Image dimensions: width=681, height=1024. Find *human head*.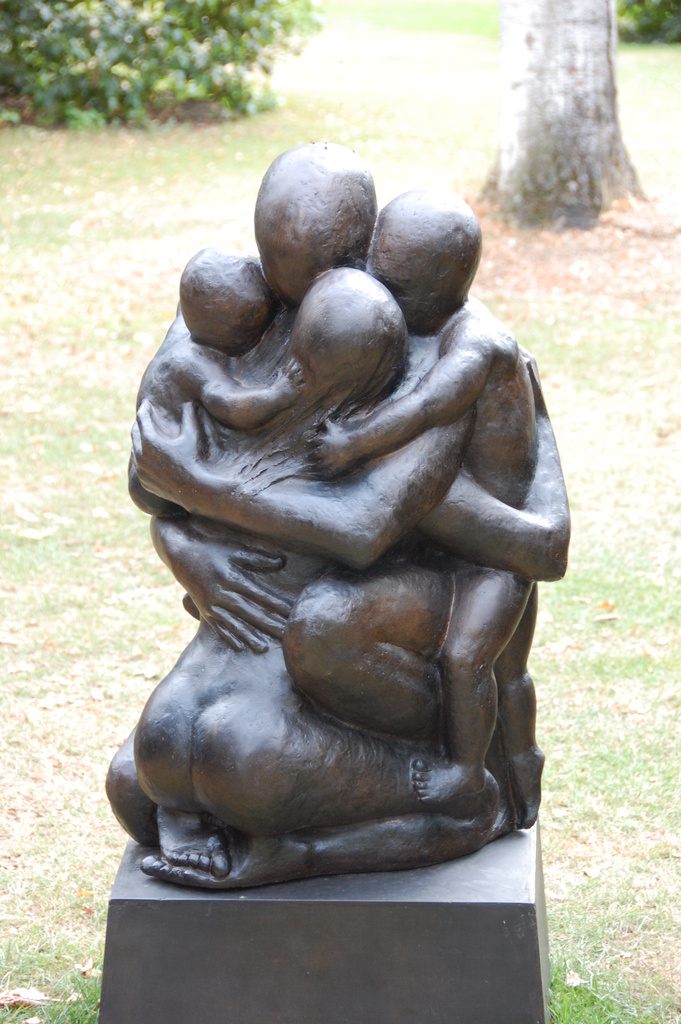
<box>177,253,277,365</box>.
